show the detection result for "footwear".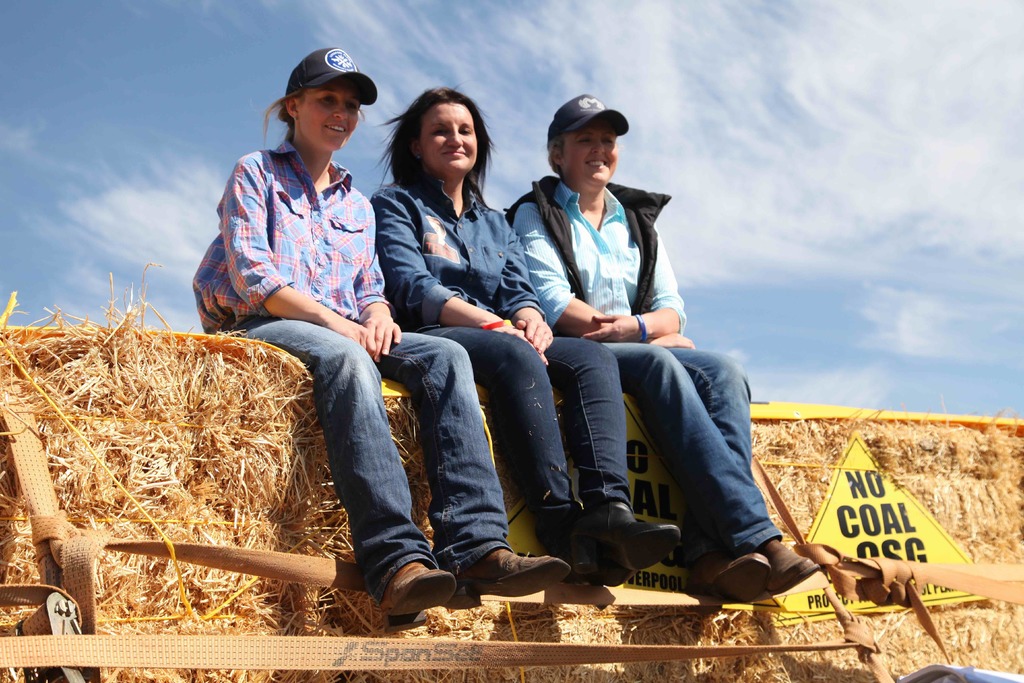
(x1=456, y1=550, x2=573, y2=605).
